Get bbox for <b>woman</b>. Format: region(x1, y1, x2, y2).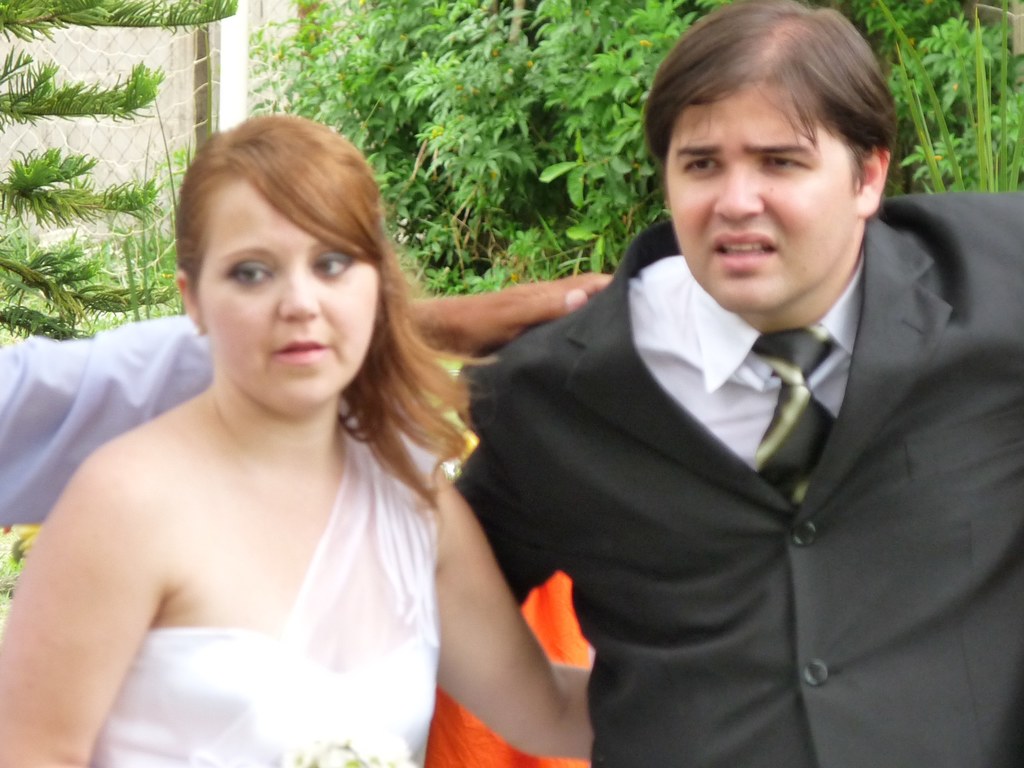
region(6, 112, 673, 767).
